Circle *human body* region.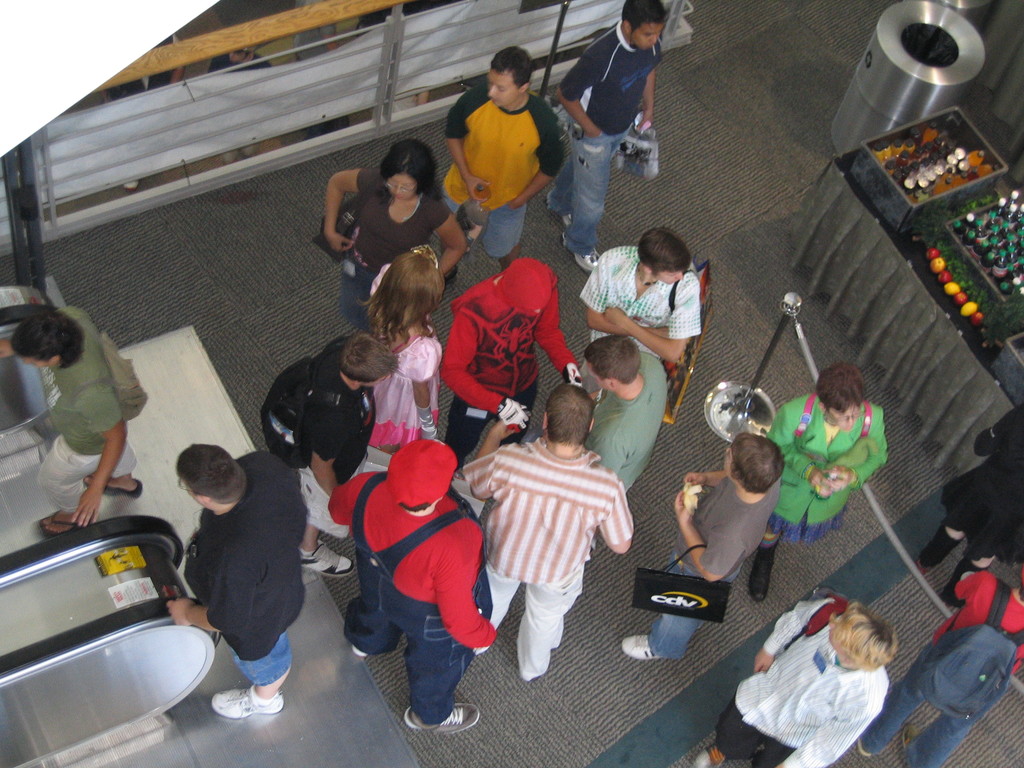
Region: (left=456, top=442, right=644, bottom=676).
